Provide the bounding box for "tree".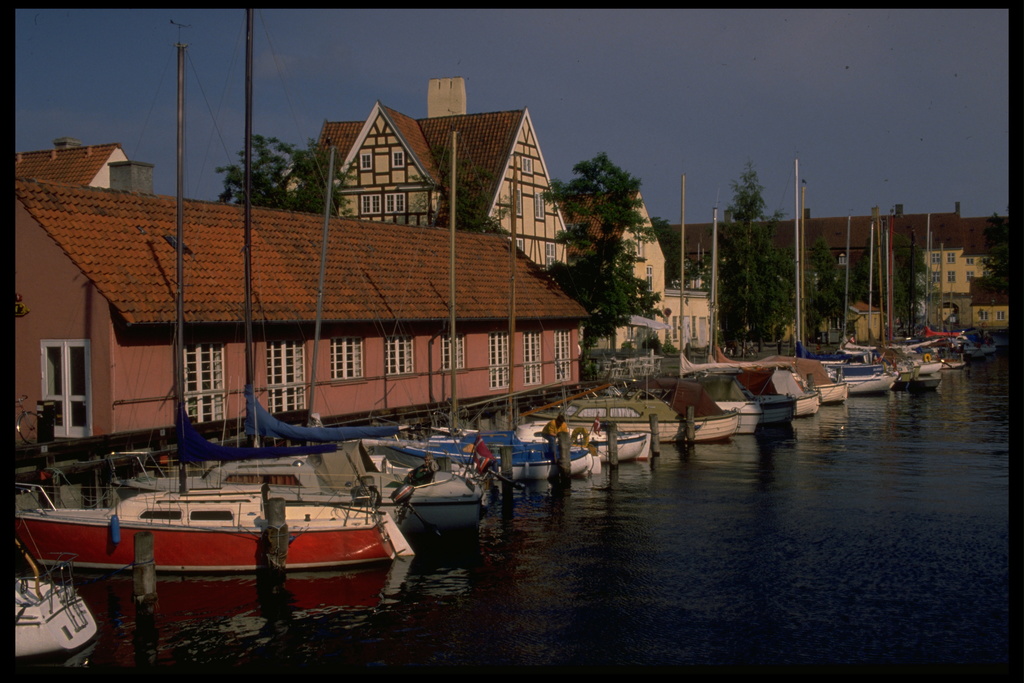
{"left": 392, "top": 140, "right": 511, "bottom": 227}.
